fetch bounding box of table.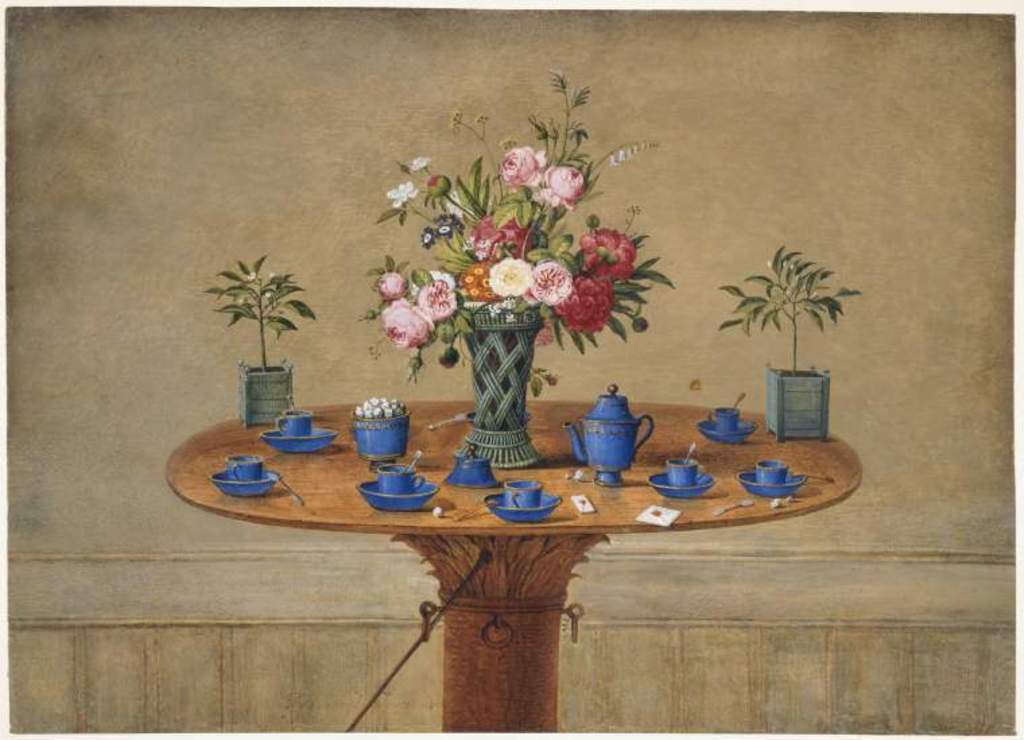
Bbox: locate(152, 403, 861, 683).
